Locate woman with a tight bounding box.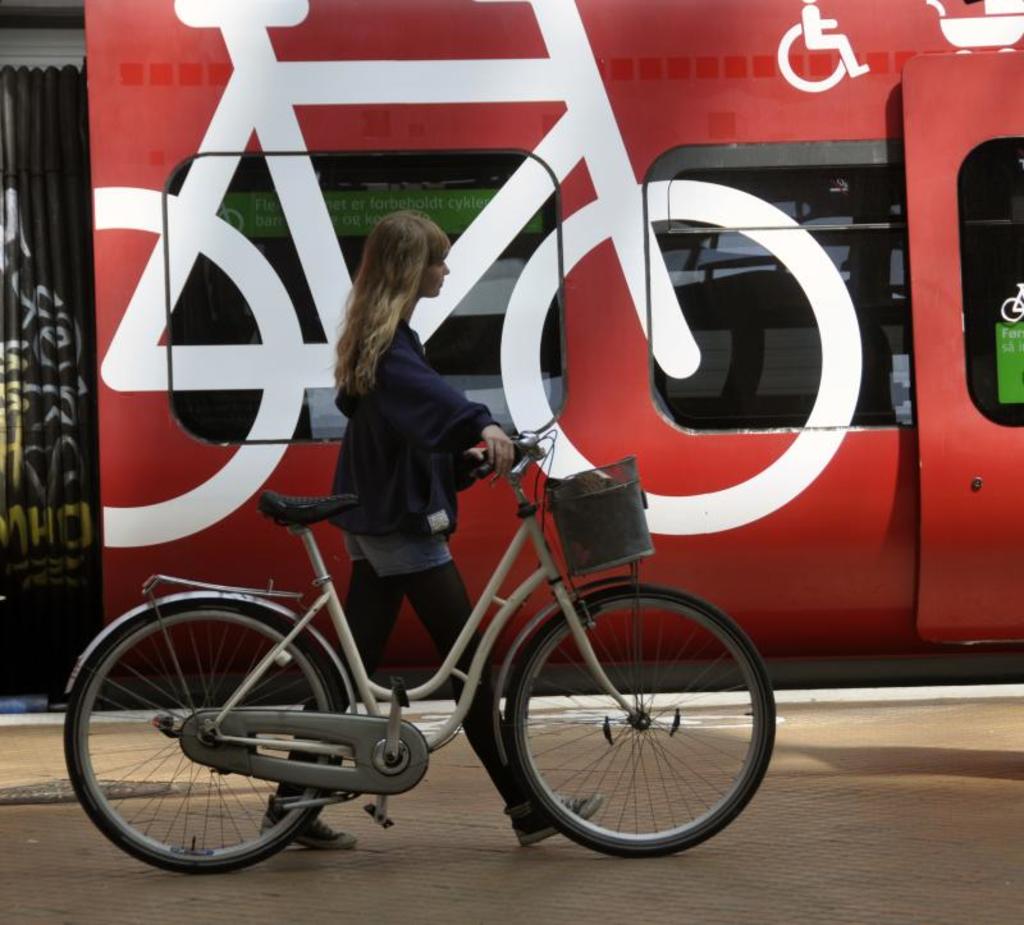
241 210 605 846.
